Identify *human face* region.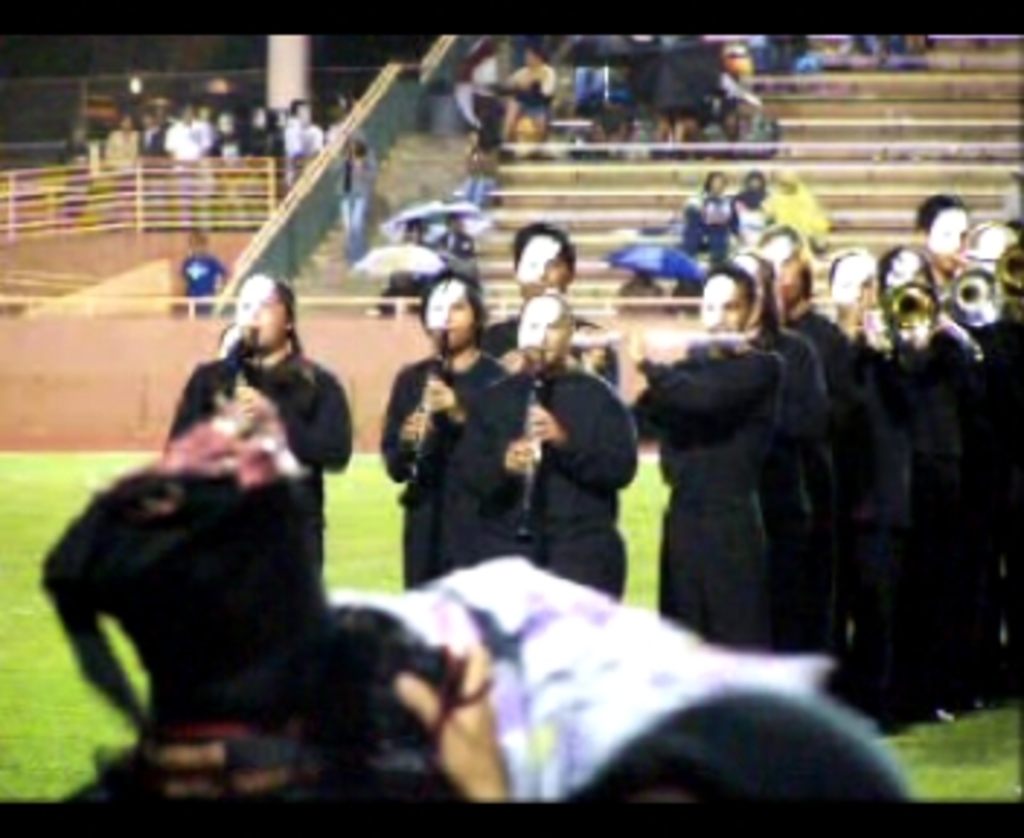
Region: [left=233, top=276, right=285, bottom=343].
